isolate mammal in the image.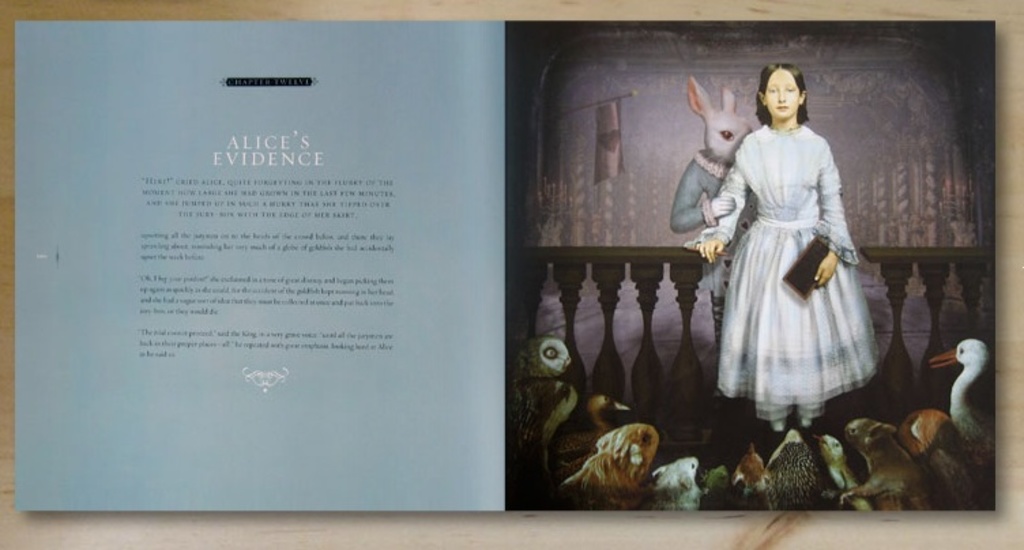
Isolated region: box=[571, 418, 671, 504].
